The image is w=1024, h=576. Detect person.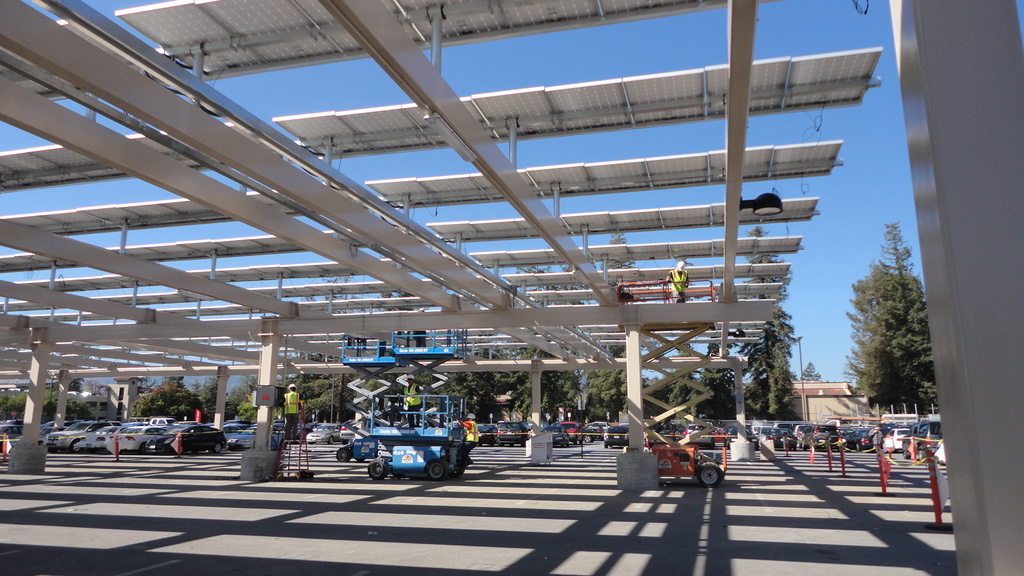
Detection: Rect(399, 370, 425, 437).
